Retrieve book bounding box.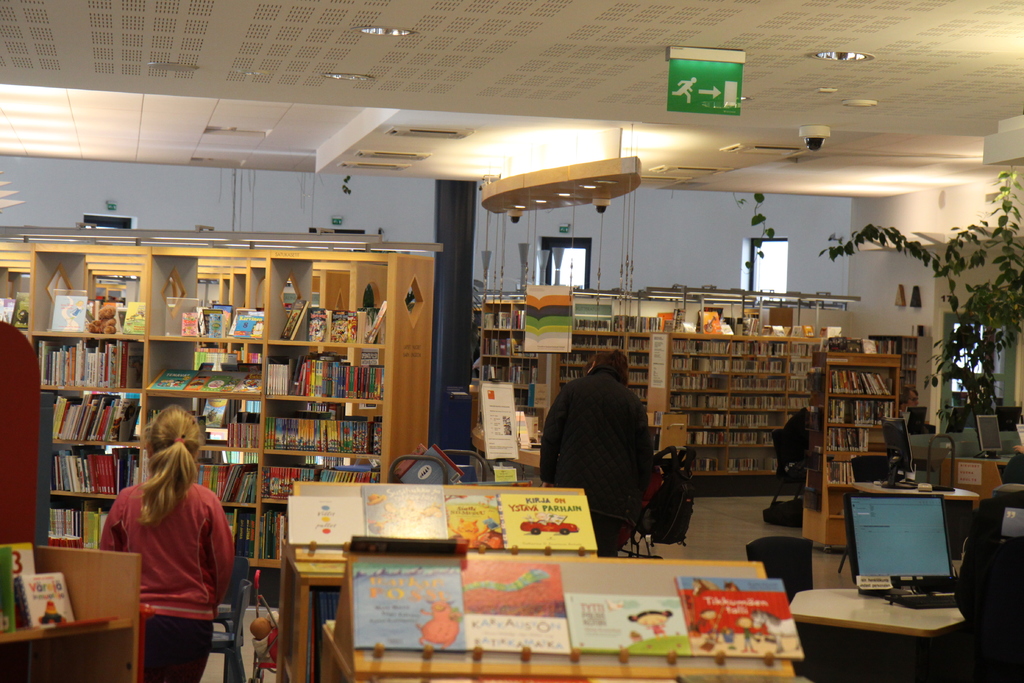
Bounding box: 364 482 447 542.
